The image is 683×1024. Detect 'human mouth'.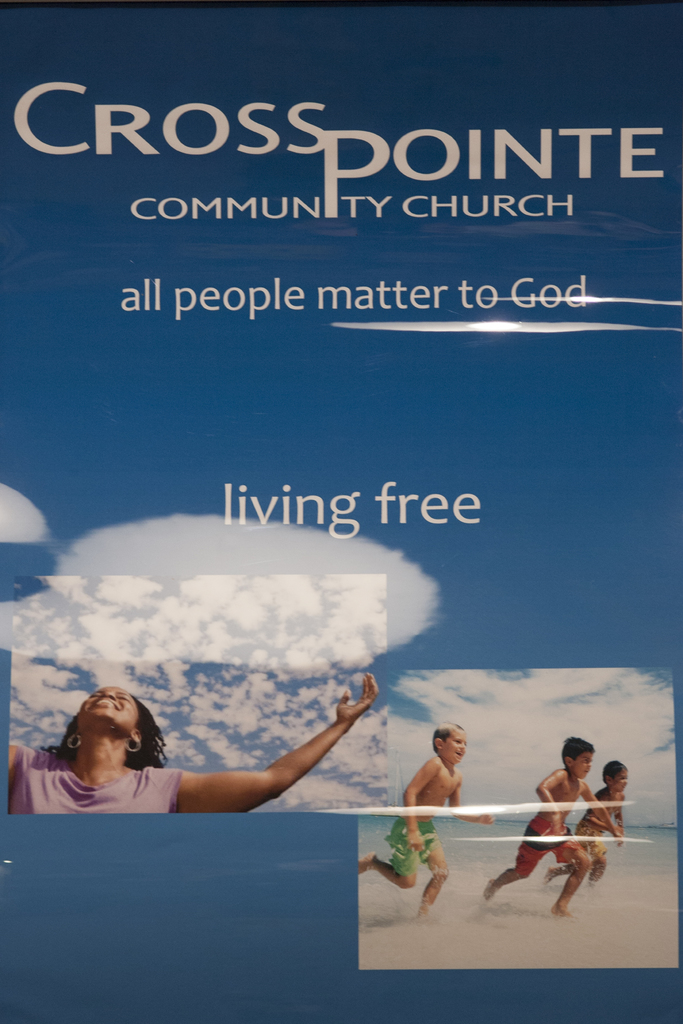
Detection: {"left": 97, "top": 697, "right": 117, "bottom": 707}.
